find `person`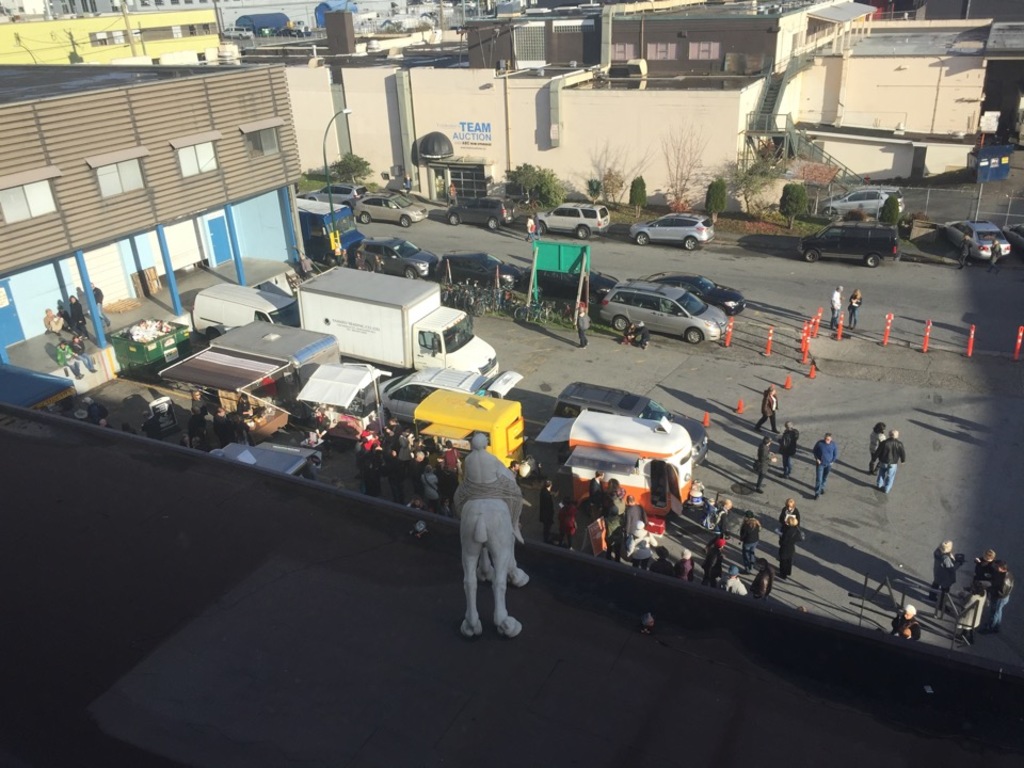
[x1=970, y1=549, x2=995, y2=601]
